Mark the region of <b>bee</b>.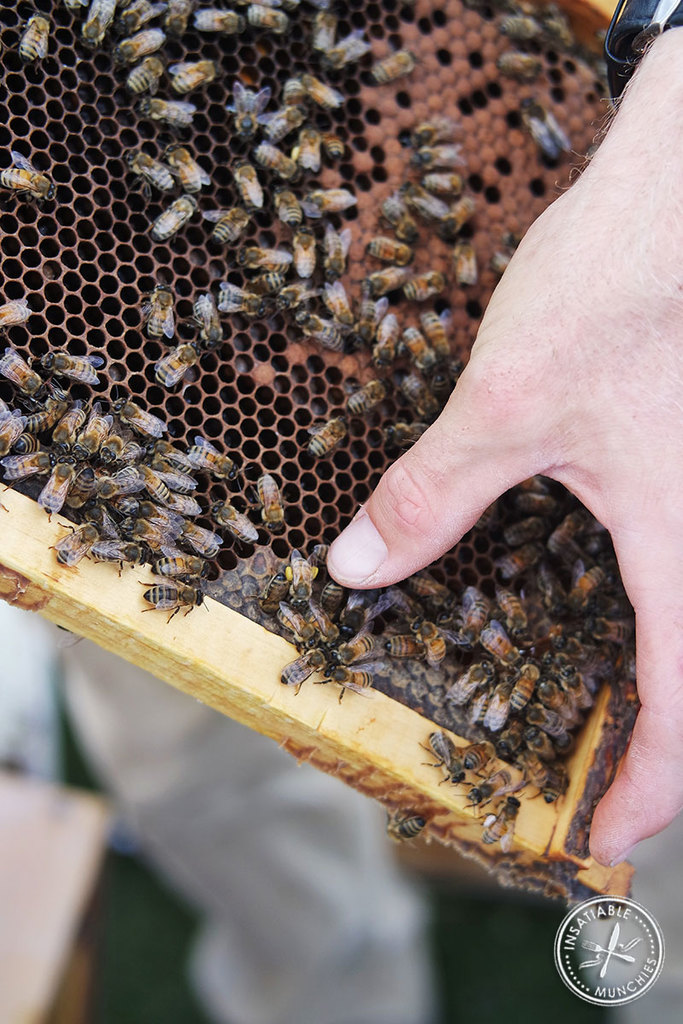
Region: <bbox>113, 24, 164, 65</bbox>.
